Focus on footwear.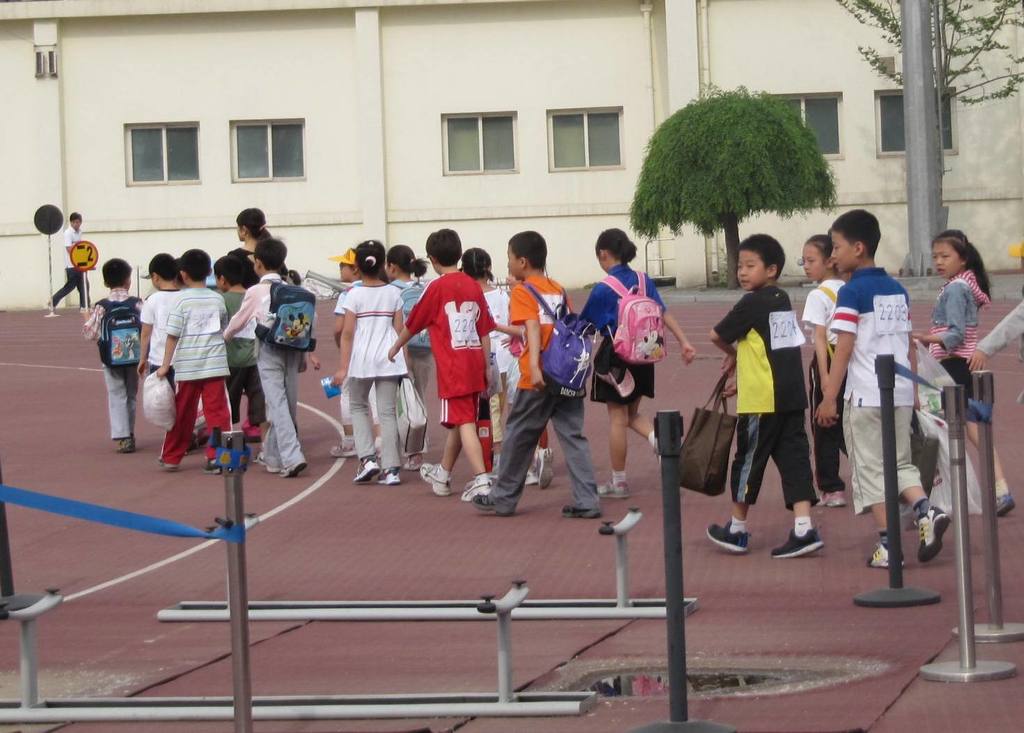
Focused at locate(702, 520, 744, 558).
